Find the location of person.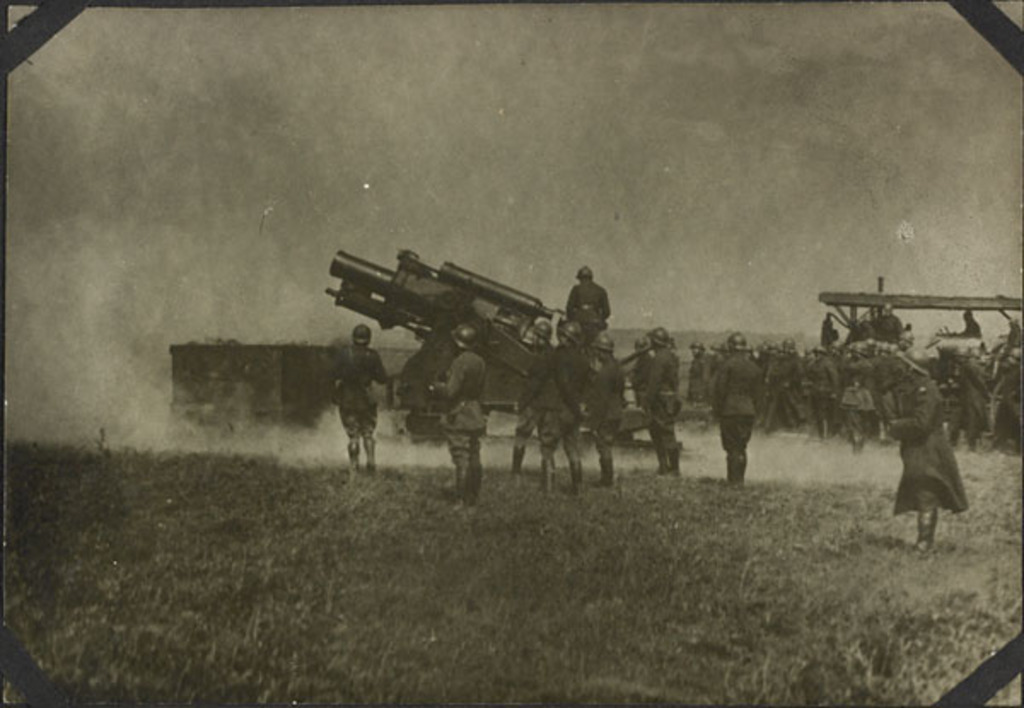
Location: l=333, t=324, r=386, b=473.
